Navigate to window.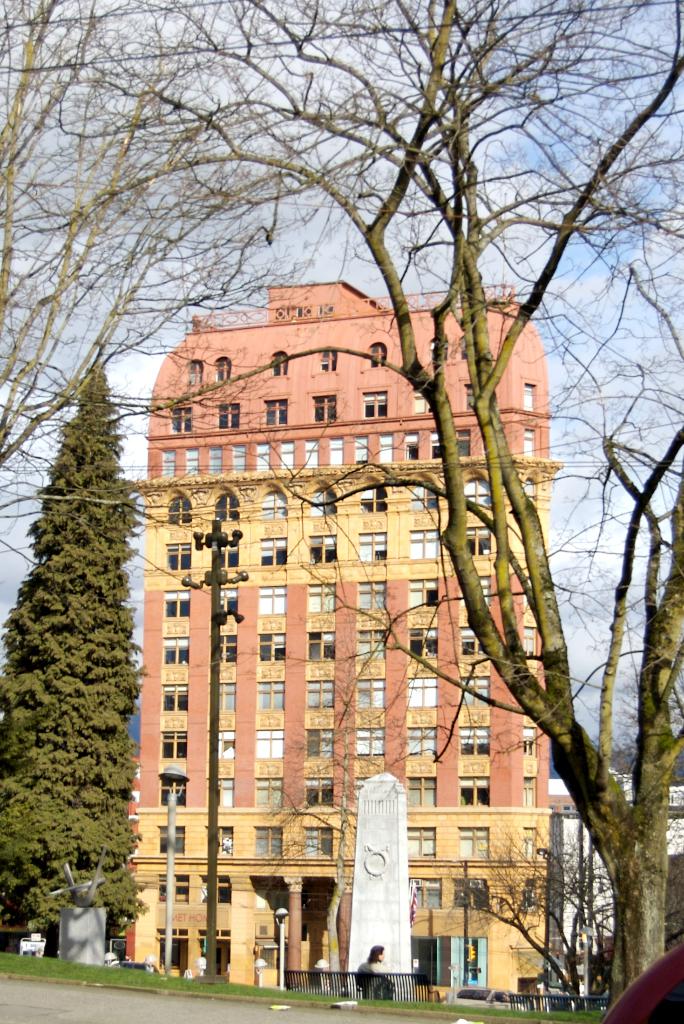
Navigation target: [left=208, top=451, right=225, bottom=474].
